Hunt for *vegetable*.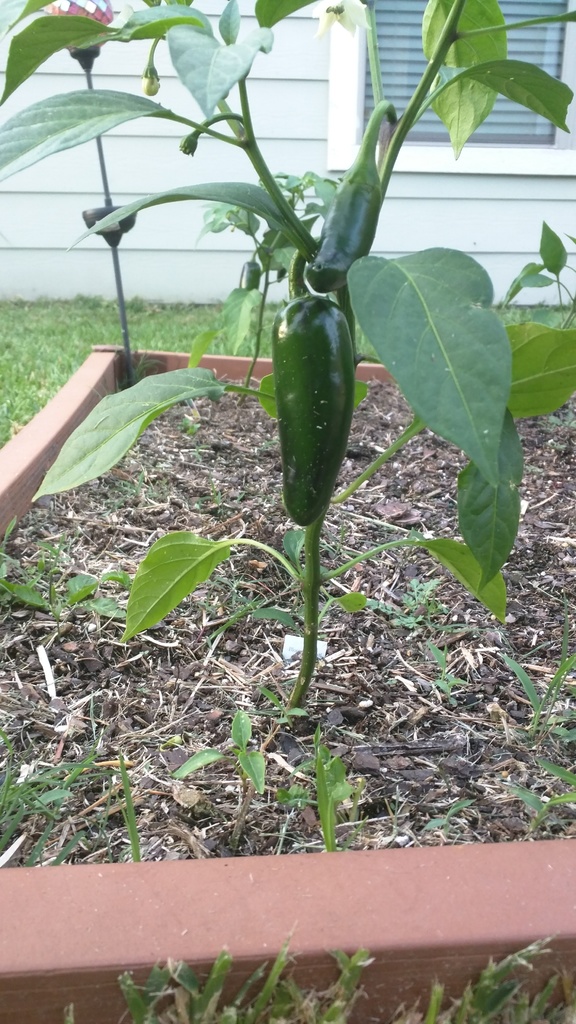
Hunted down at [307,95,405,292].
